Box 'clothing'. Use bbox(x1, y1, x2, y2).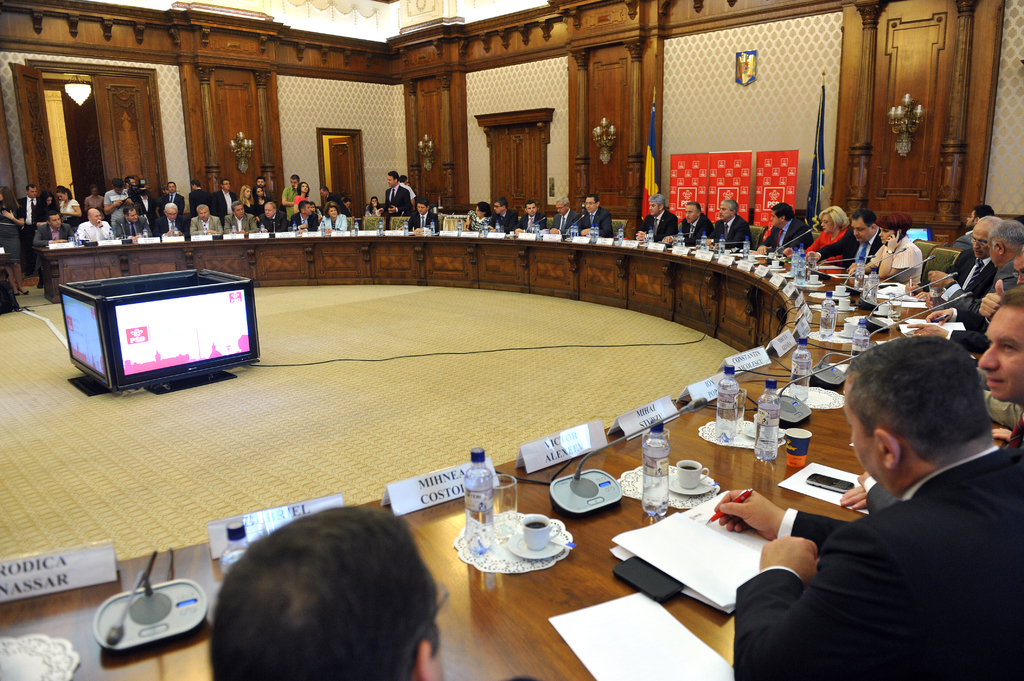
bbox(734, 446, 1021, 680).
